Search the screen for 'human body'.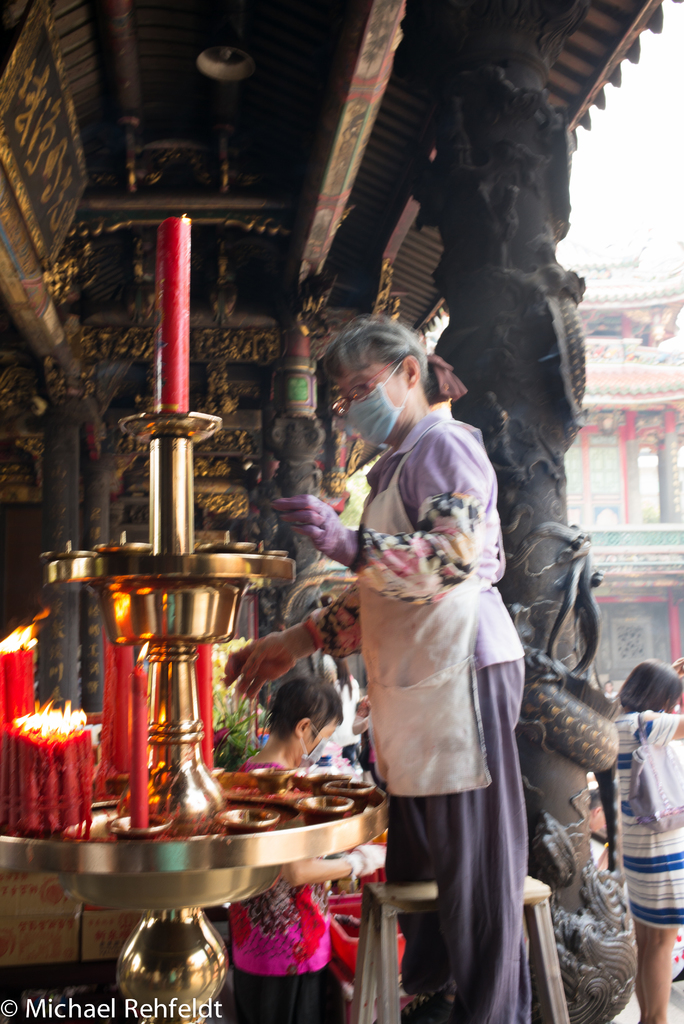
Found at {"x1": 224, "y1": 316, "x2": 525, "y2": 1023}.
